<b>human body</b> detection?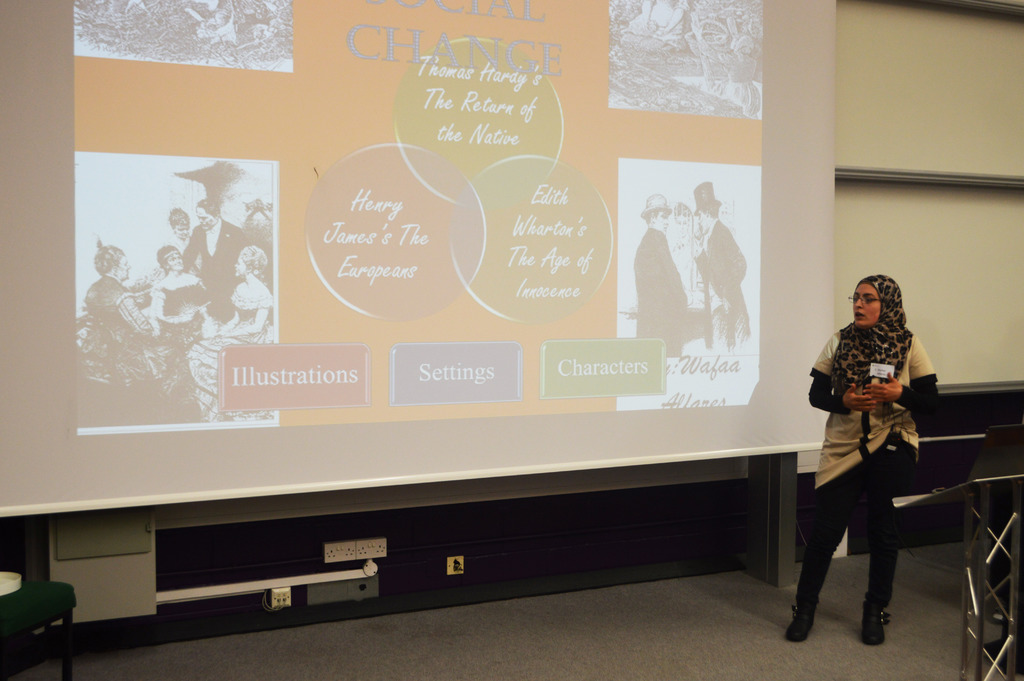
l=78, t=248, r=179, b=388
